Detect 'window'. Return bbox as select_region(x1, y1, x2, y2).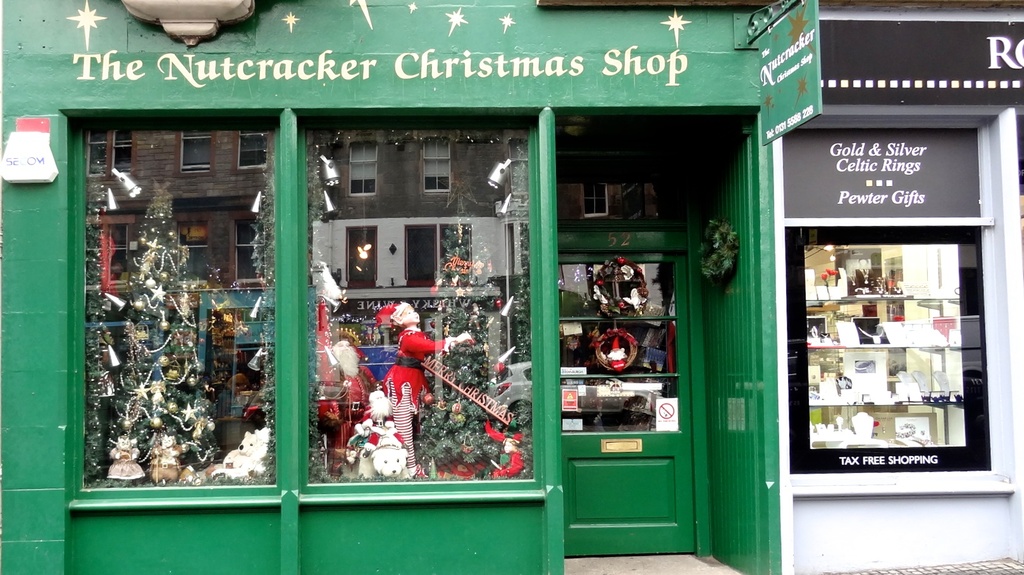
select_region(81, 115, 278, 501).
